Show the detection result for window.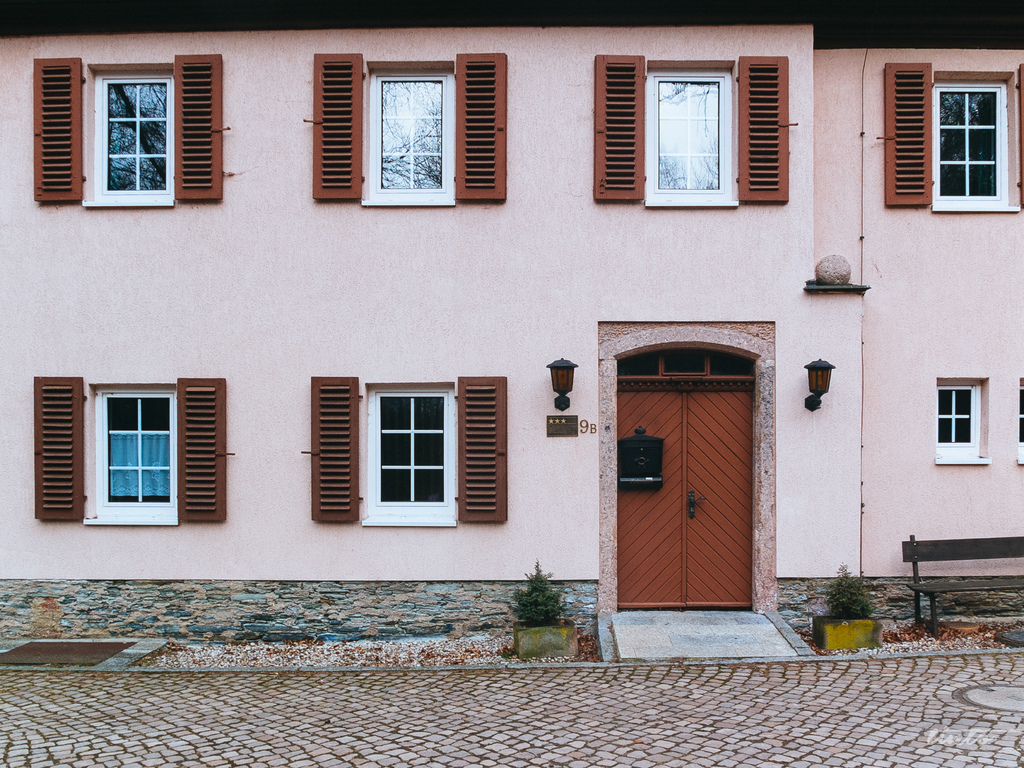
rect(655, 69, 724, 188).
